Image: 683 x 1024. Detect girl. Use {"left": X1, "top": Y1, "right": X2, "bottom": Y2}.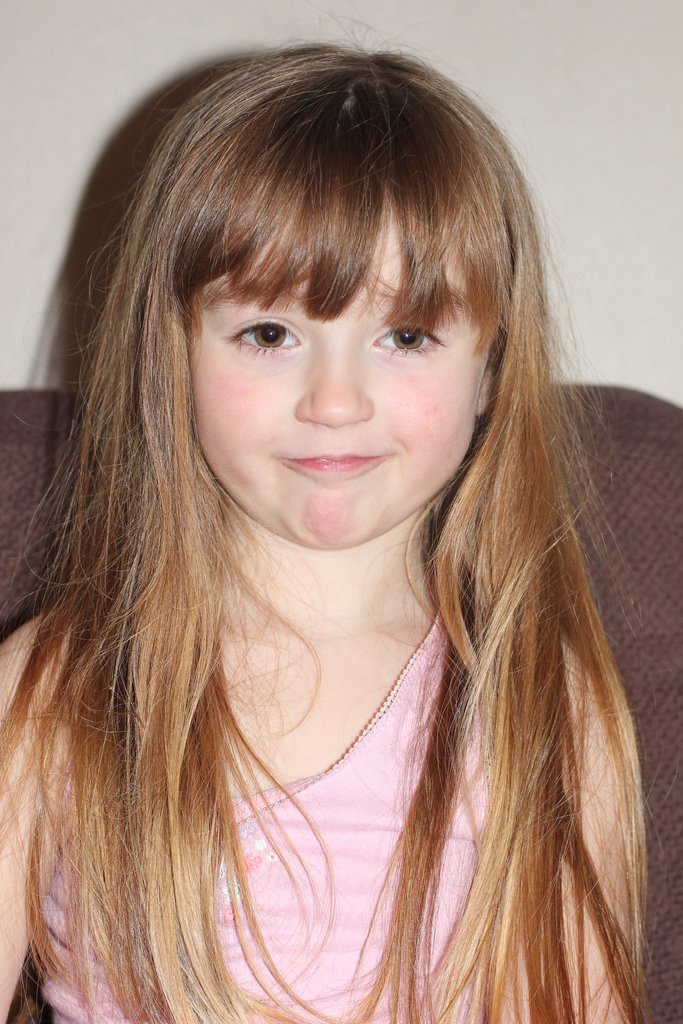
{"left": 0, "top": 41, "right": 651, "bottom": 1023}.
